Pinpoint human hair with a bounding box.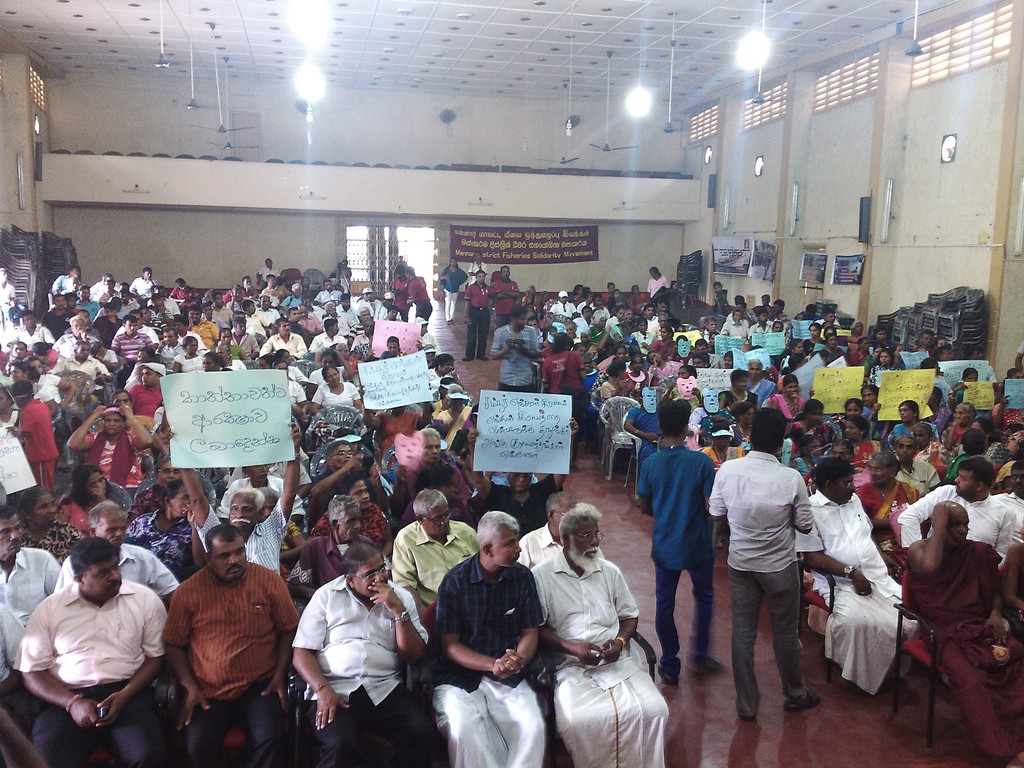
bbox=(864, 384, 881, 397).
